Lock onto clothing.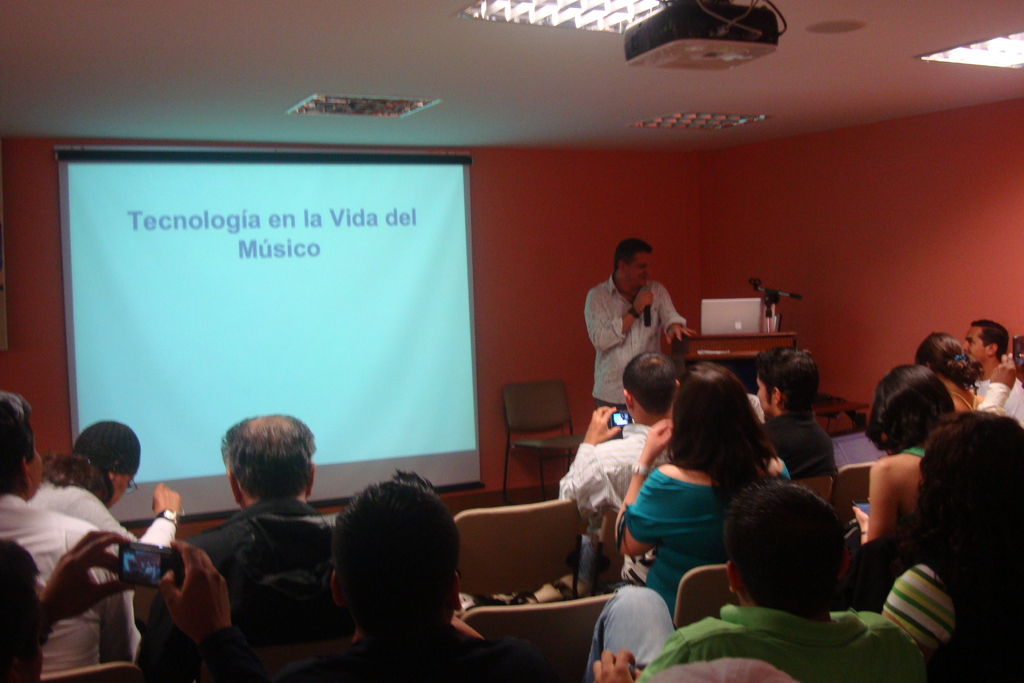
Locked: Rect(611, 452, 796, 619).
